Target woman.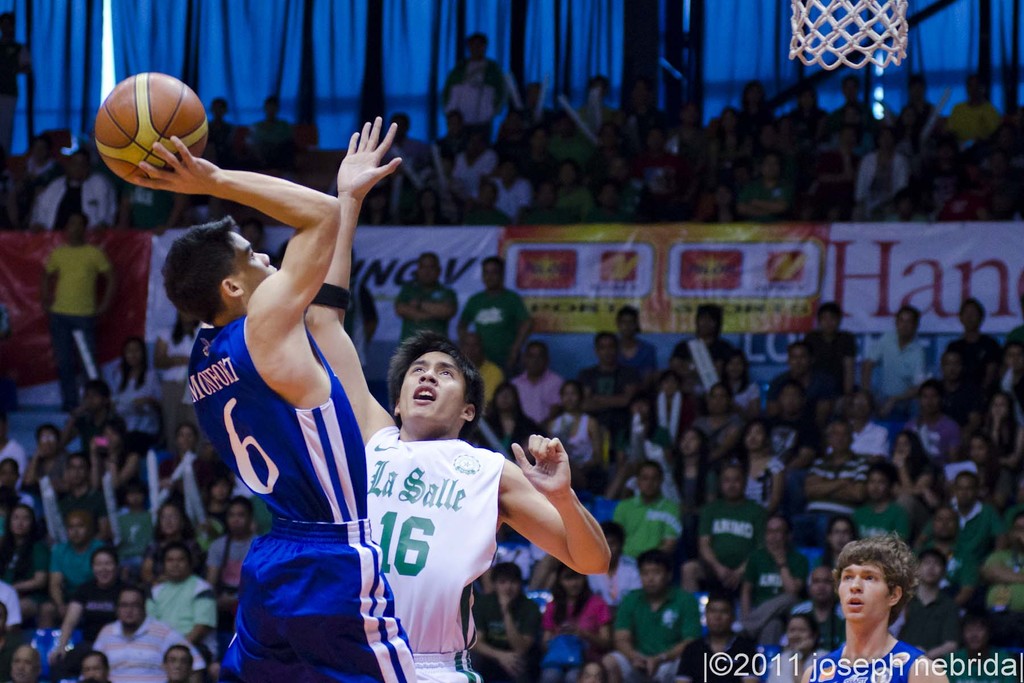
Target region: box=[155, 311, 204, 452].
